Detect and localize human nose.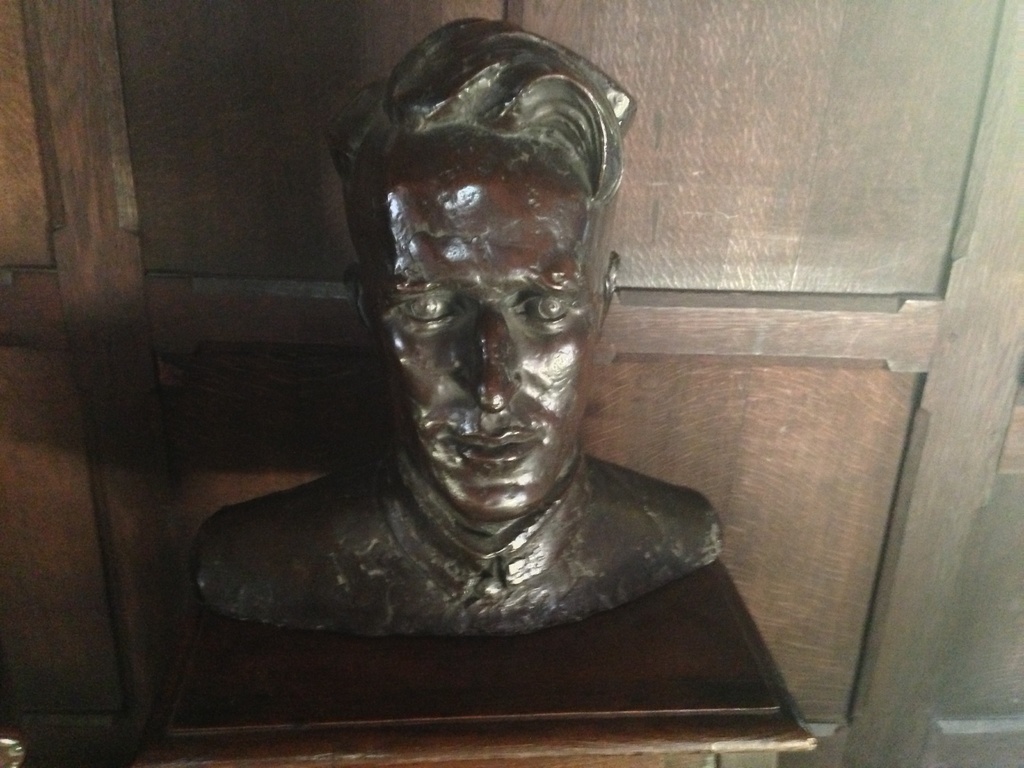
Localized at left=458, top=310, right=522, bottom=417.
